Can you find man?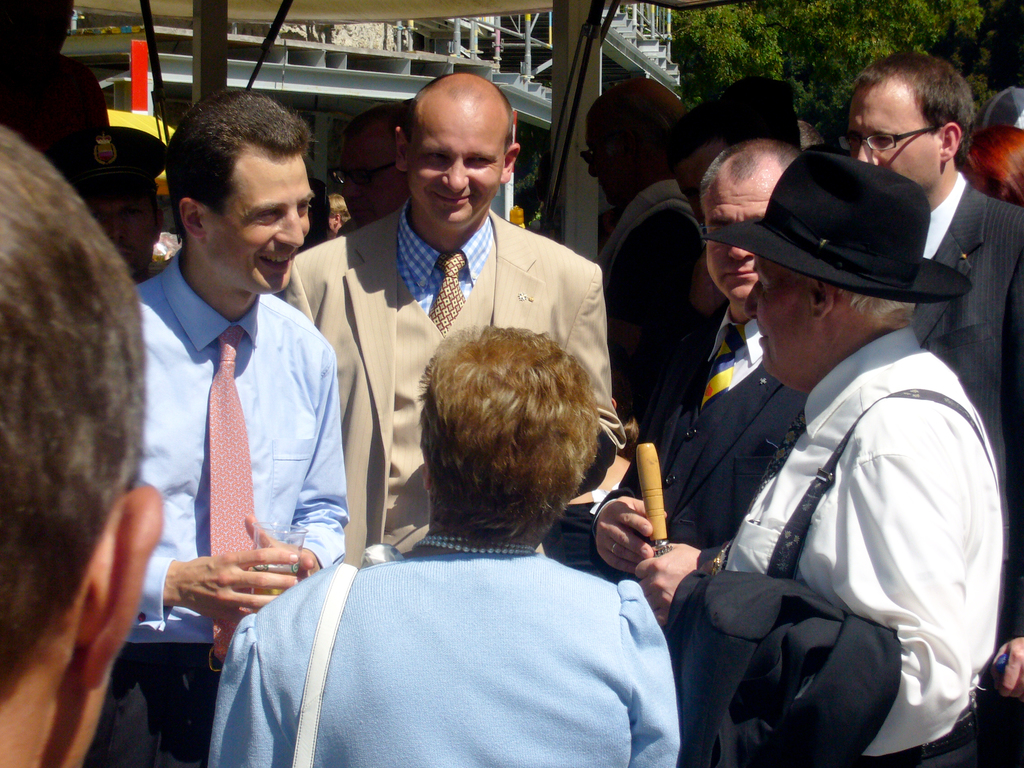
Yes, bounding box: [593,141,808,625].
